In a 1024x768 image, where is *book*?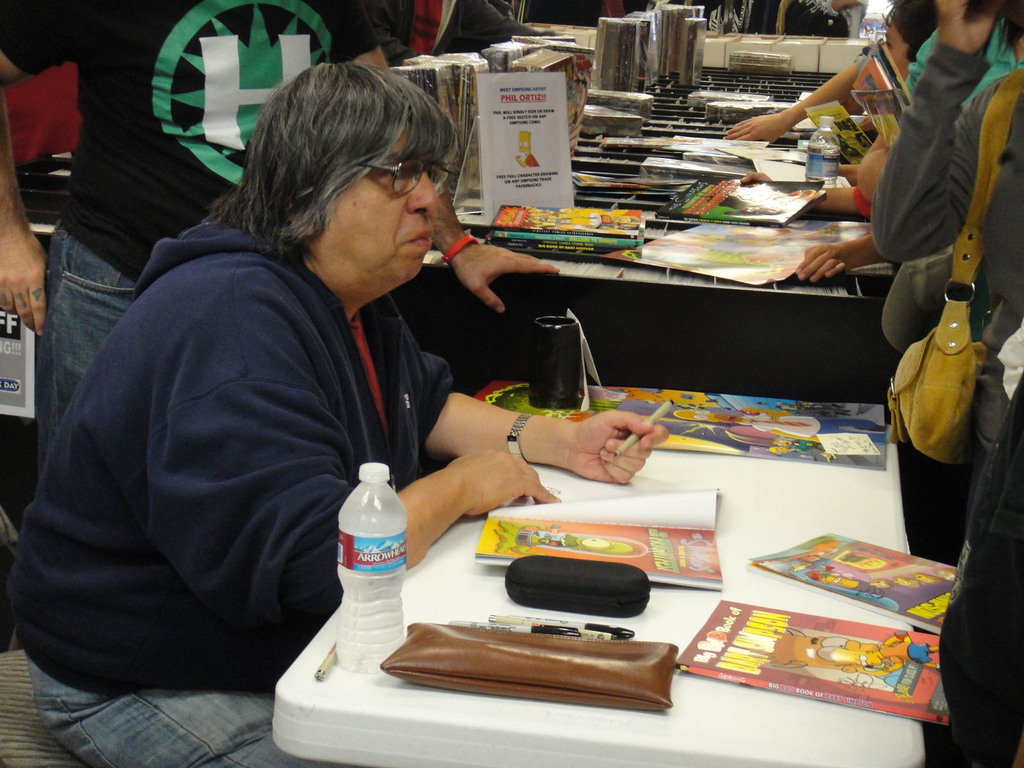
722 47 799 78.
